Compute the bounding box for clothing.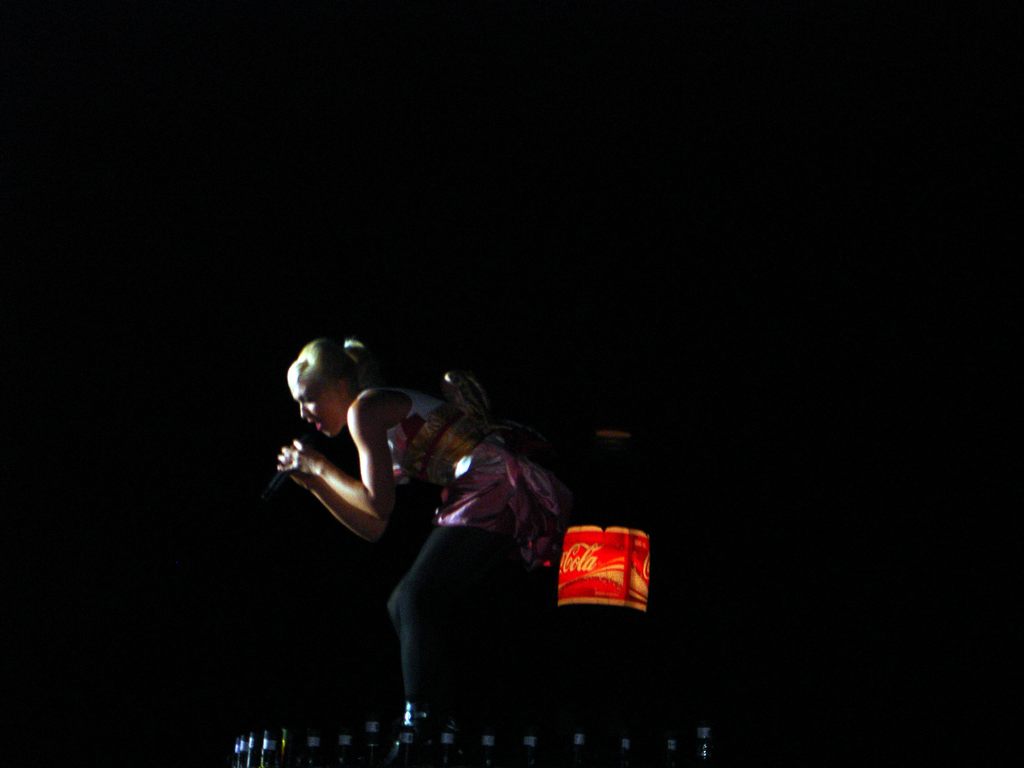
{"x1": 351, "y1": 387, "x2": 611, "y2": 728}.
